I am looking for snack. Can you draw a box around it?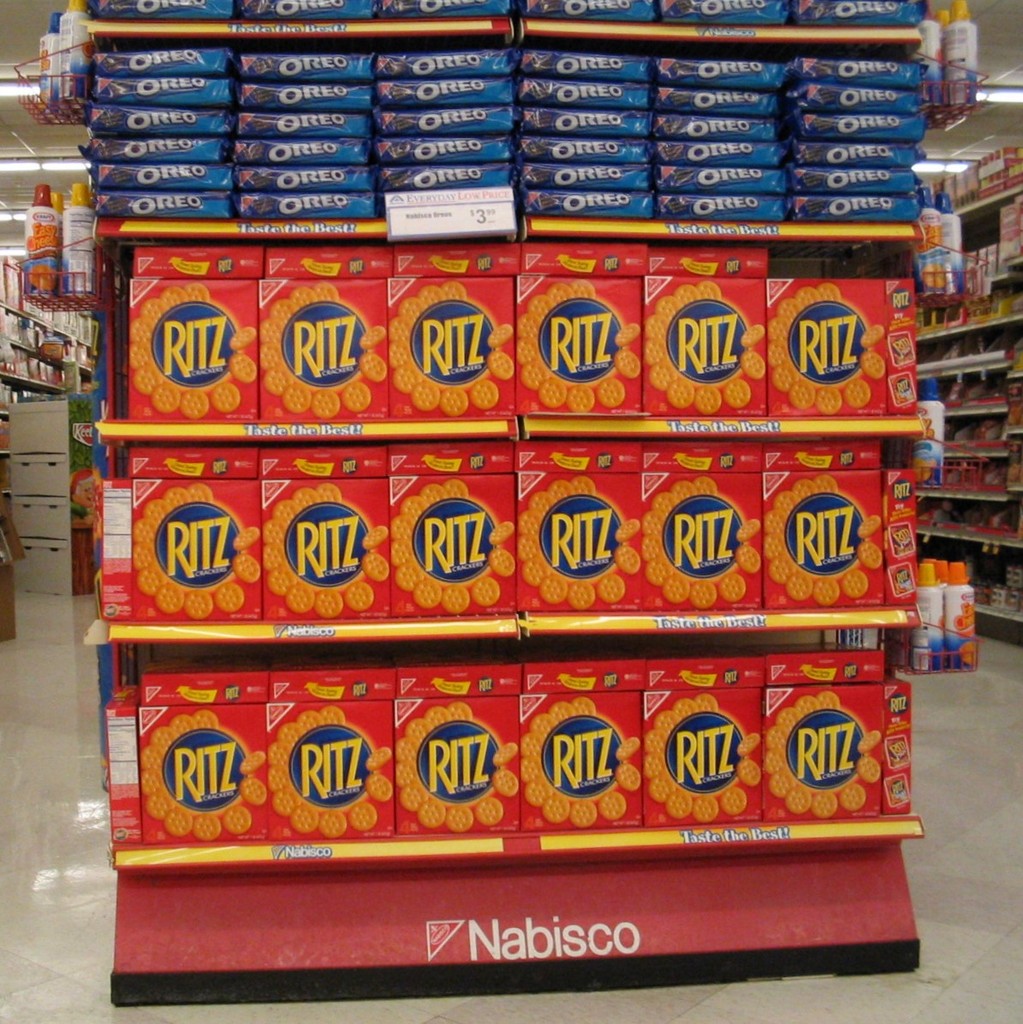
Sure, the bounding box is 859:757:883:784.
